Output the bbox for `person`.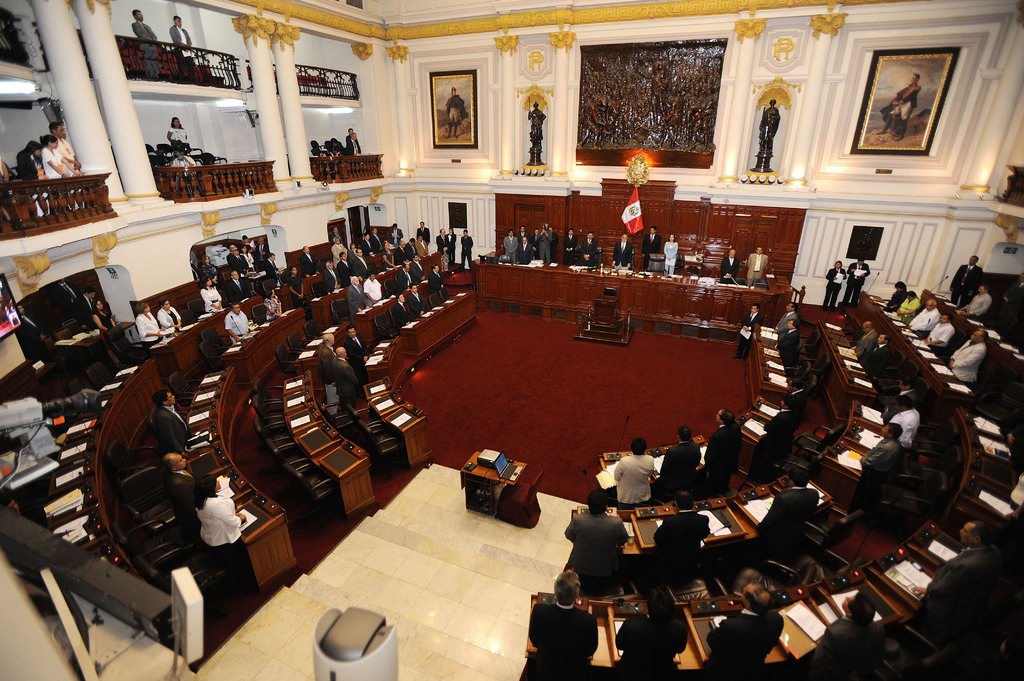
<bbox>615, 588, 687, 680</bbox>.
